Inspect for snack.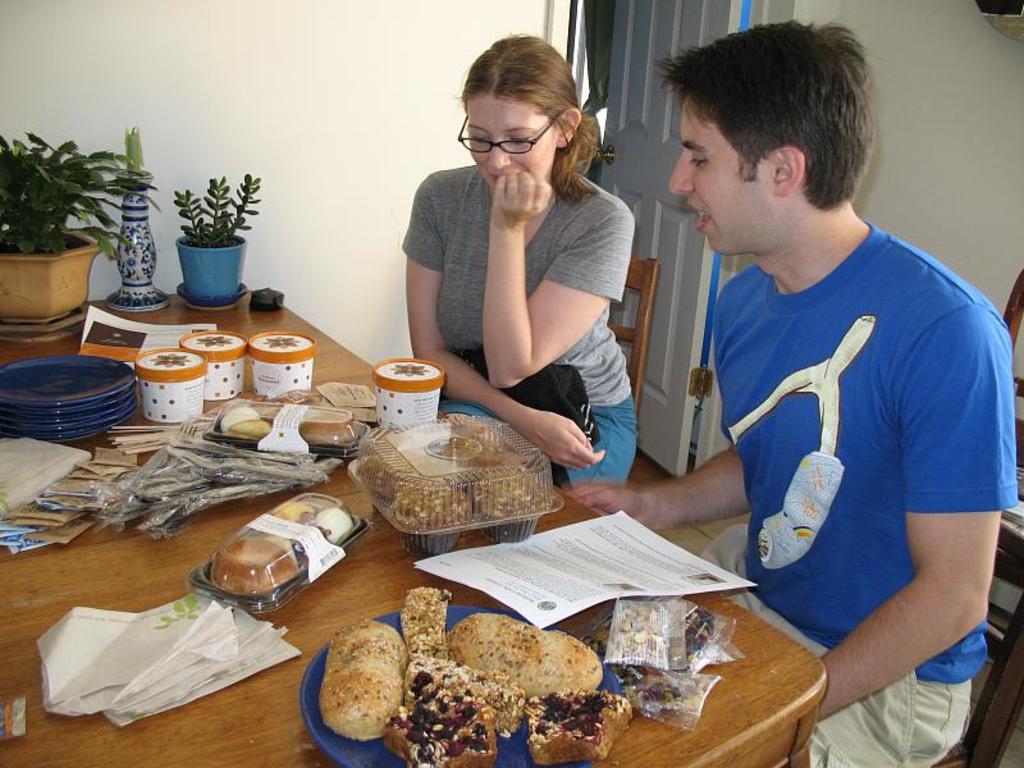
Inspection: left=397, top=586, right=456, bottom=654.
